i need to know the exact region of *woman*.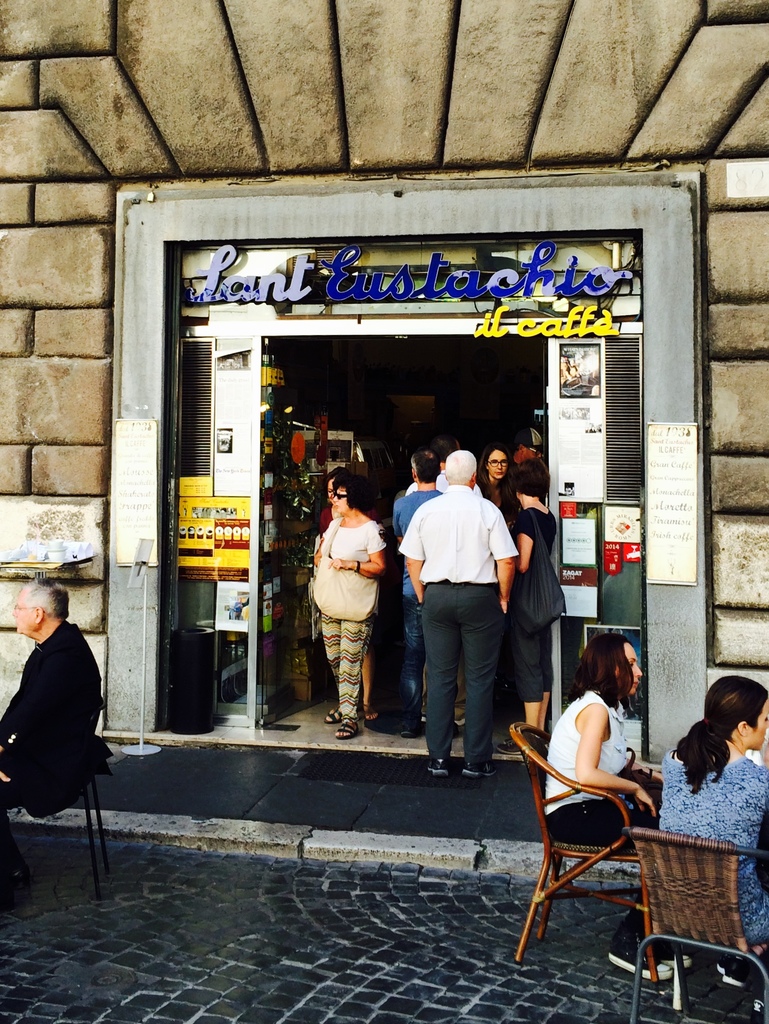
Region: [494,447,559,755].
